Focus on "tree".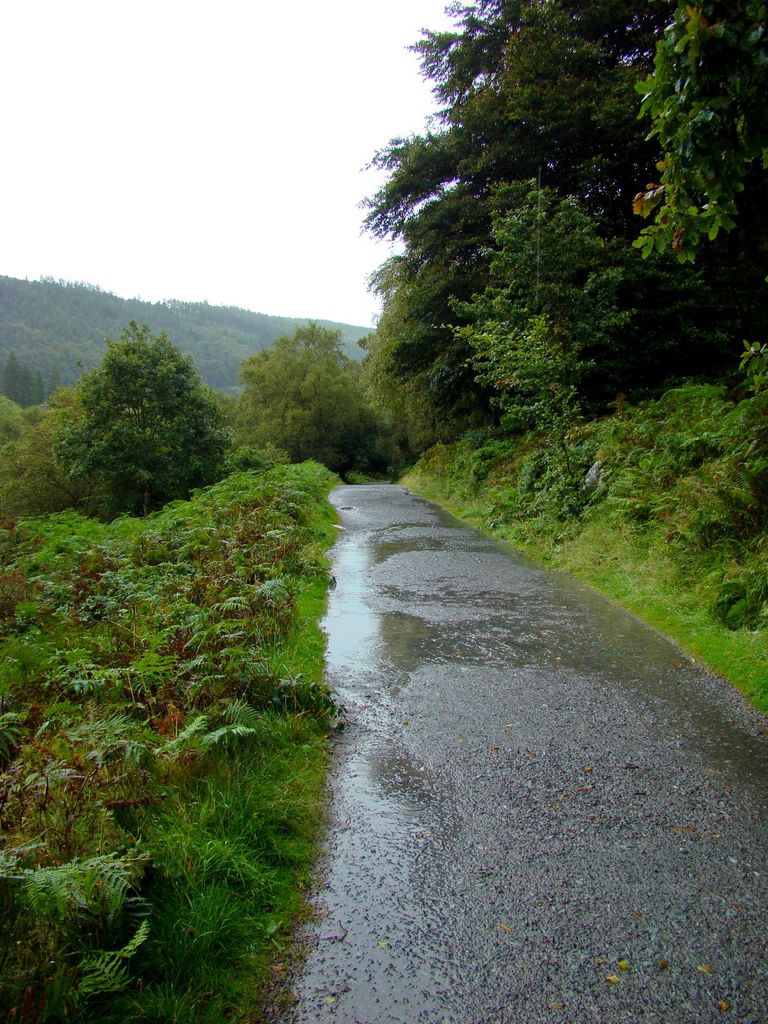
Focused at select_region(49, 294, 238, 526).
